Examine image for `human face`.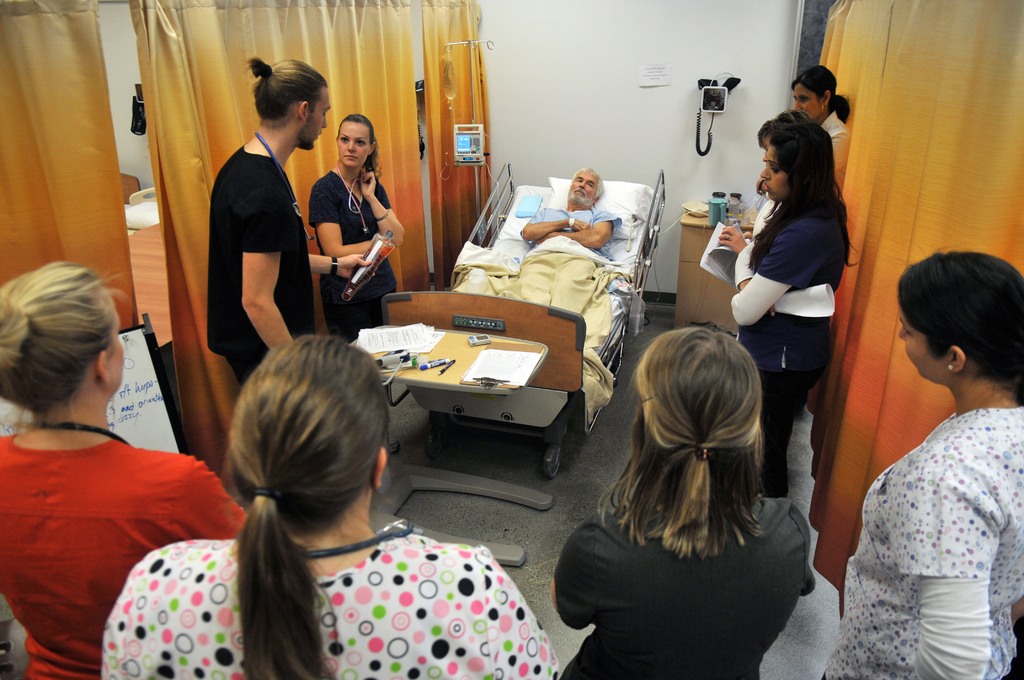
Examination result: [left=792, top=86, right=820, bottom=118].
